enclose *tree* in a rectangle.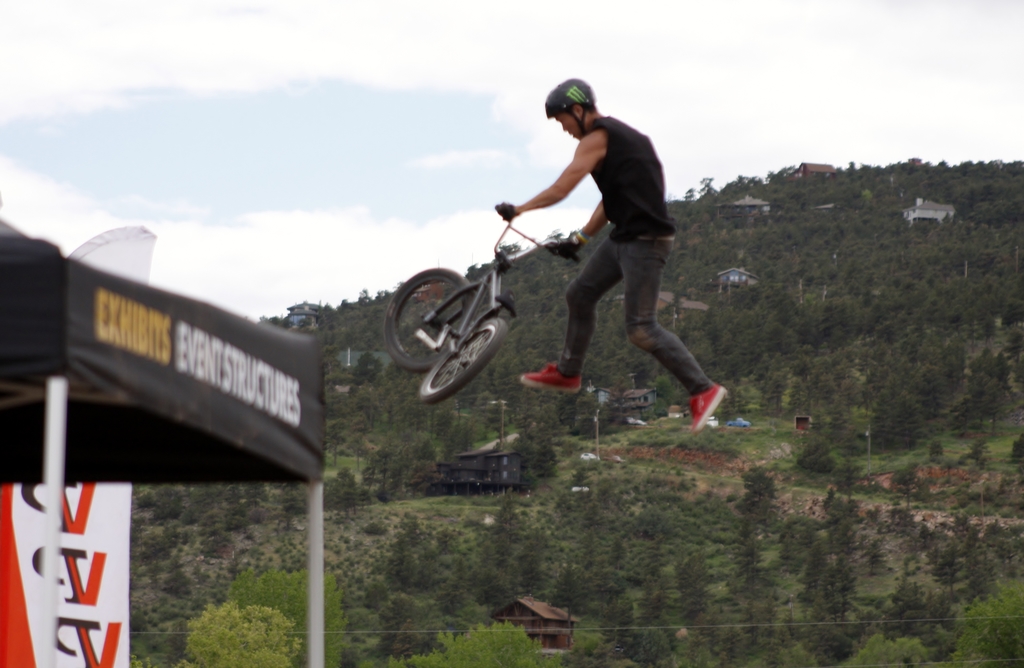
221,562,351,667.
